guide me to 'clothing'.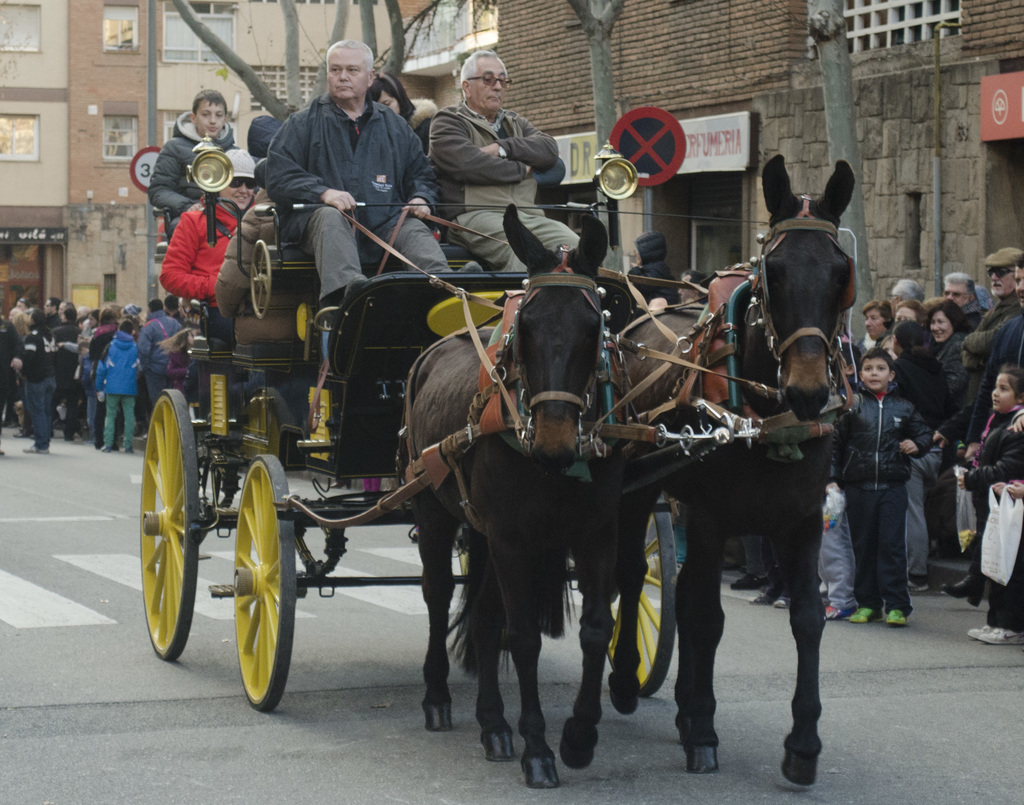
Guidance: x1=183, y1=323, x2=202, y2=336.
